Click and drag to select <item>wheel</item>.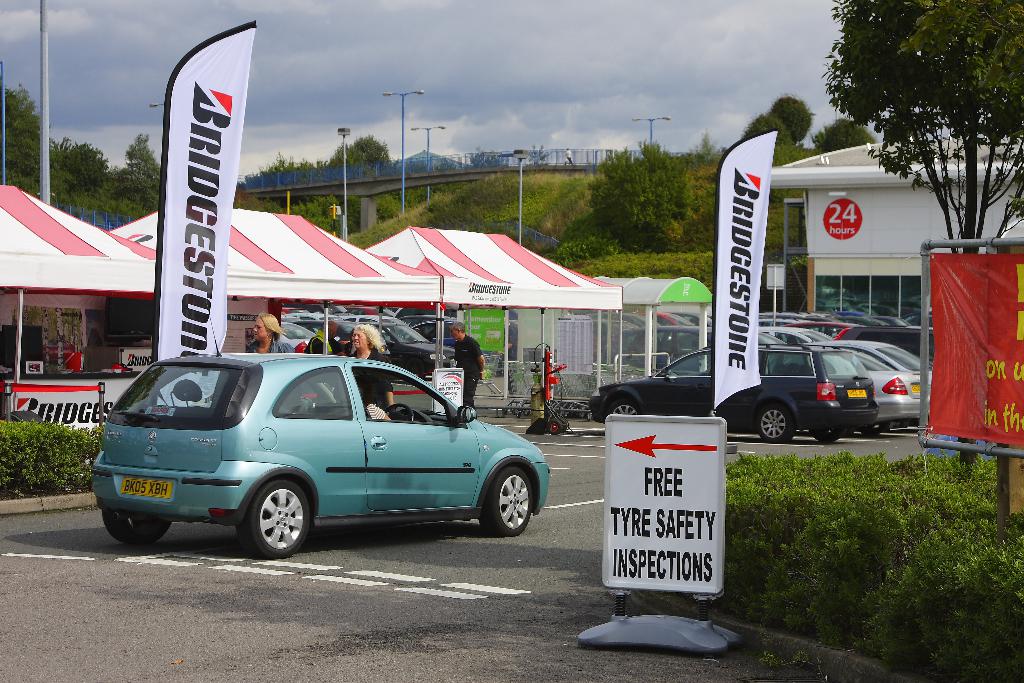
Selection: 547,418,563,434.
